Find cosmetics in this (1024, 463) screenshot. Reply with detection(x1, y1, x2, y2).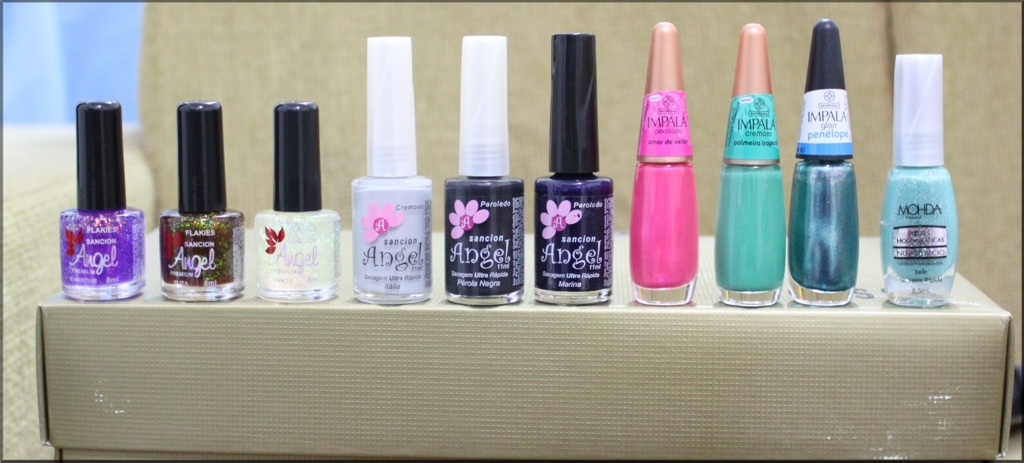
detection(712, 26, 793, 304).
